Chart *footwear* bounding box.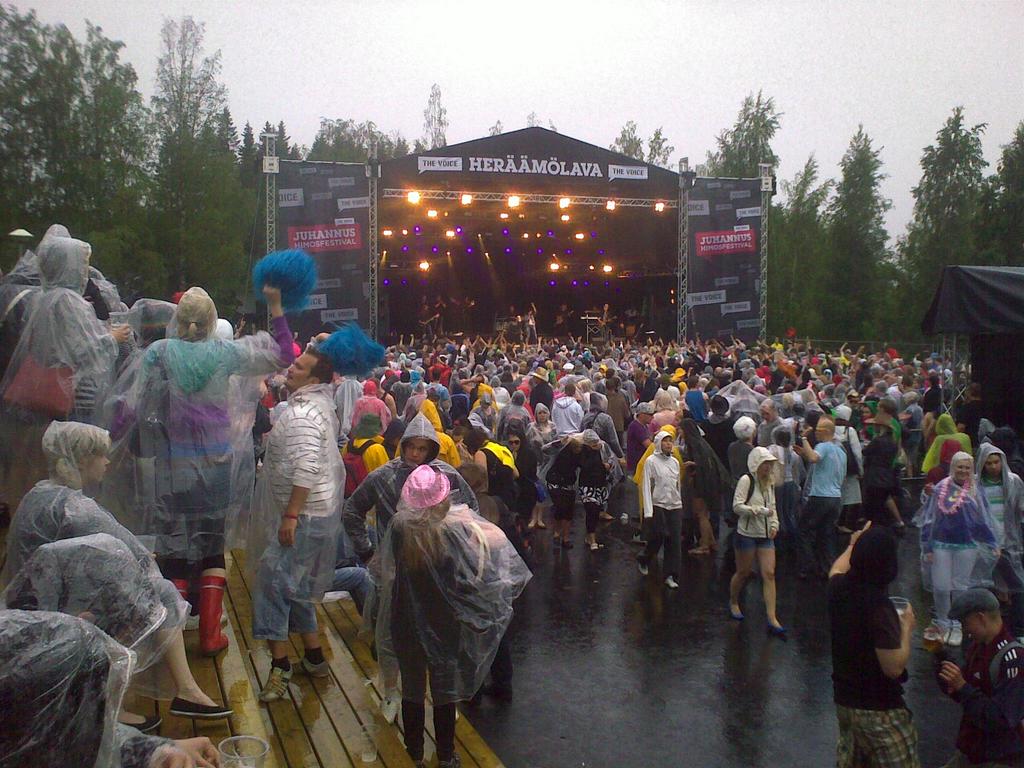
Charted: locate(198, 573, 231, 657).
